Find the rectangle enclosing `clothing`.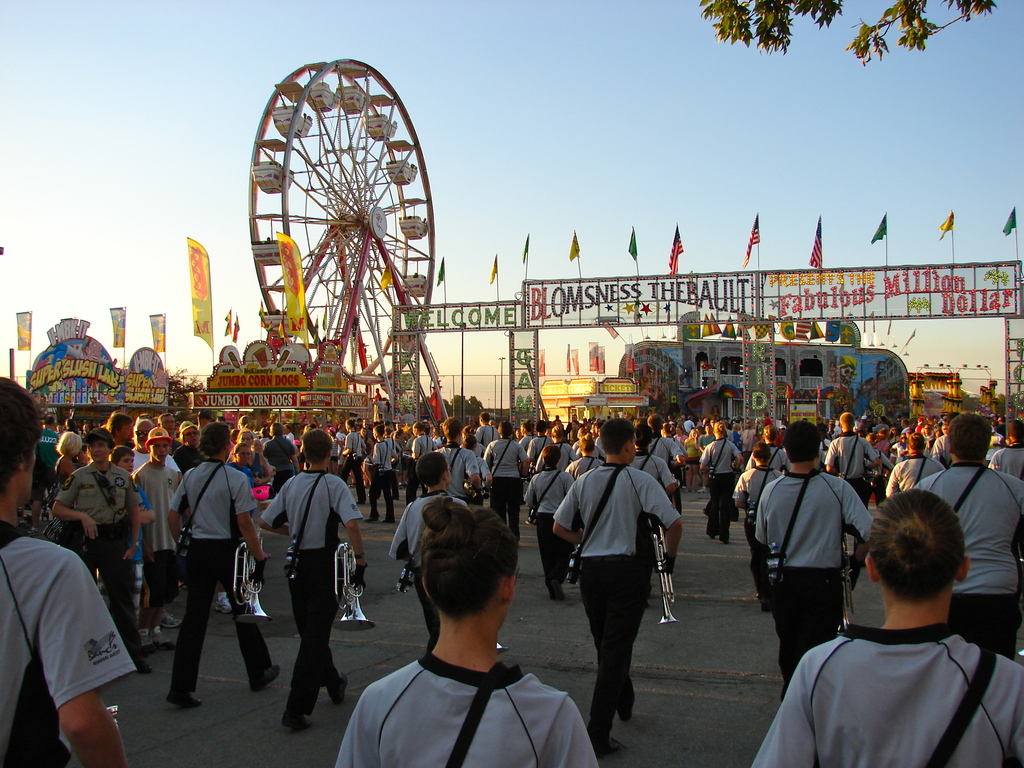
box(386, 484, 472, 644).
